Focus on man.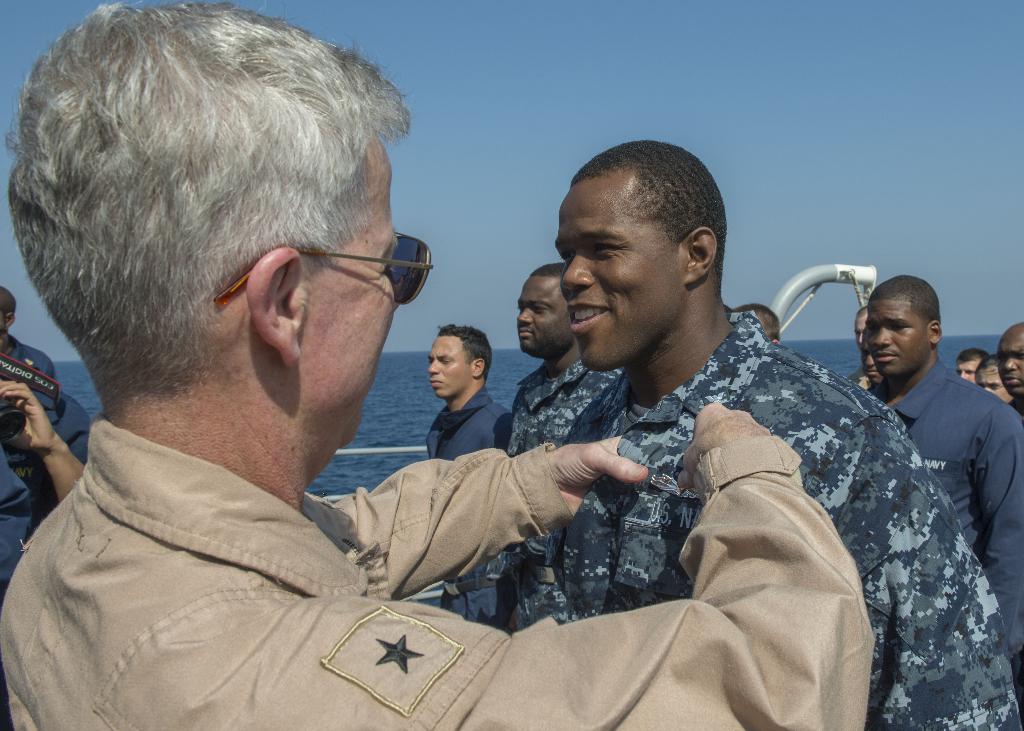
Focused at [1002,320,1021,412].
